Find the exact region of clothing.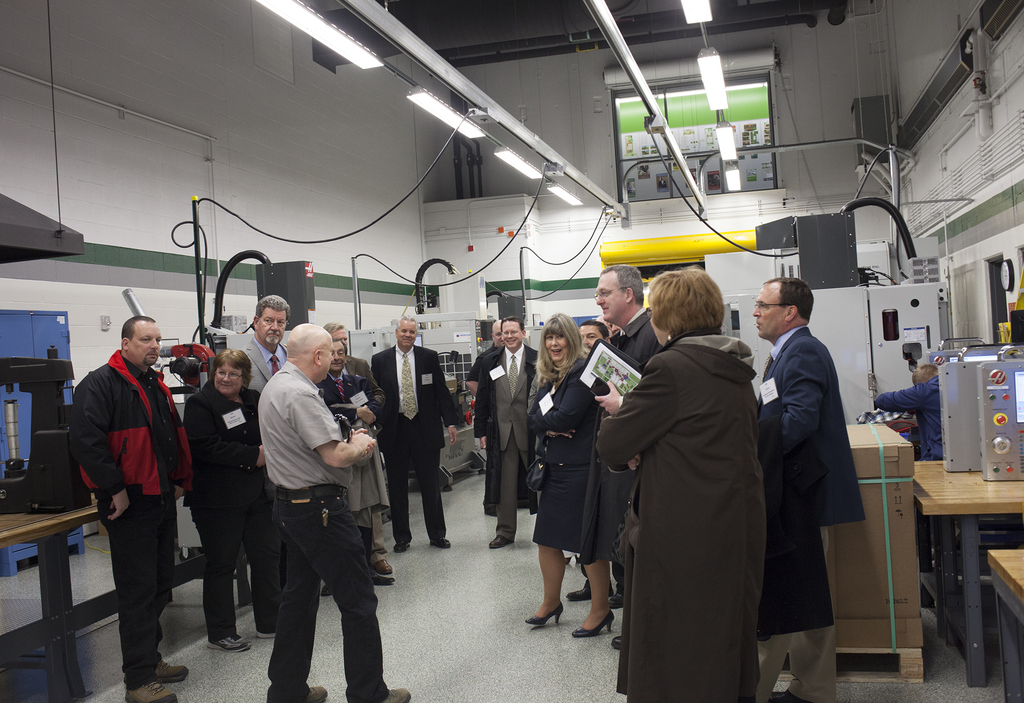
Exact region: 467:335:545:541.
